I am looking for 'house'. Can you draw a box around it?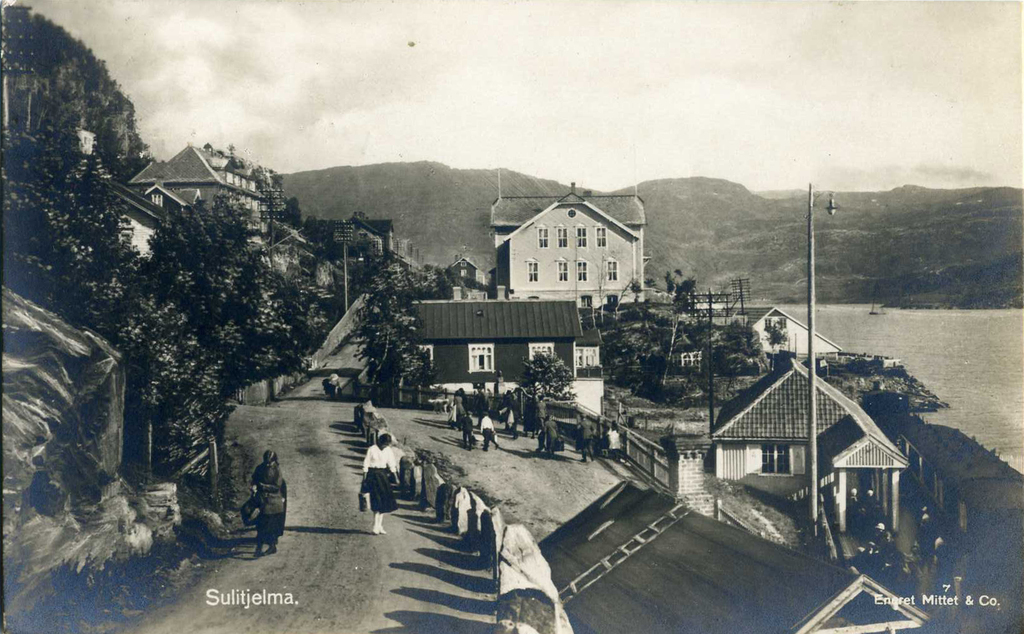
Sure, the bounding box is {"x1": 451, "y1": 257, "x2": 484, "y2": 280}.
